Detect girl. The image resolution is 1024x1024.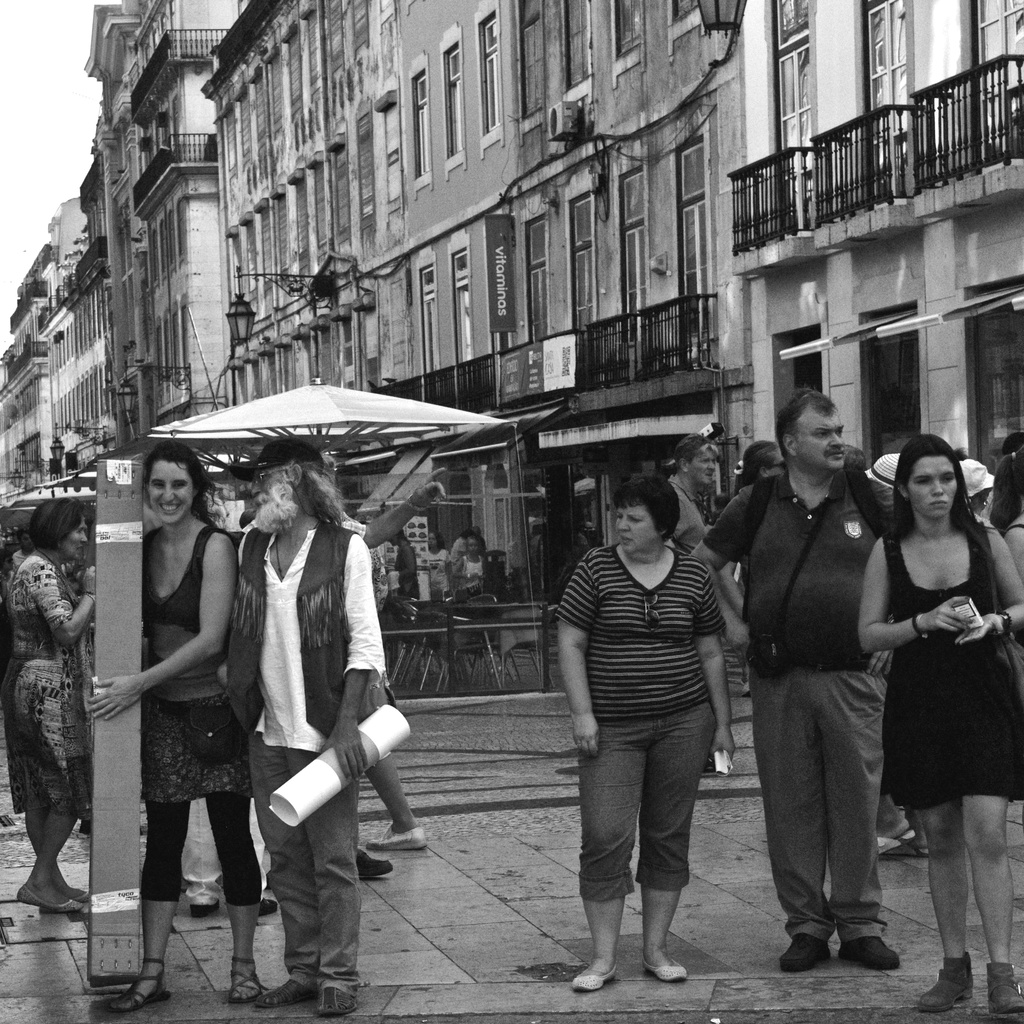
region(83, 442, 256, 1015).
